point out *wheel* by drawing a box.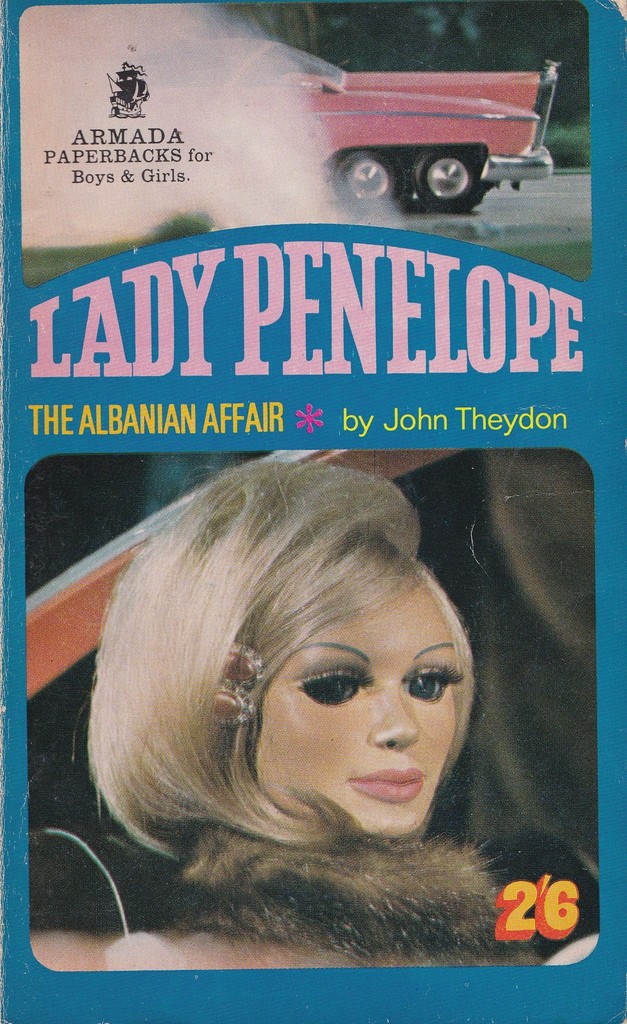
bbox=(411, 148, 482, 213).
